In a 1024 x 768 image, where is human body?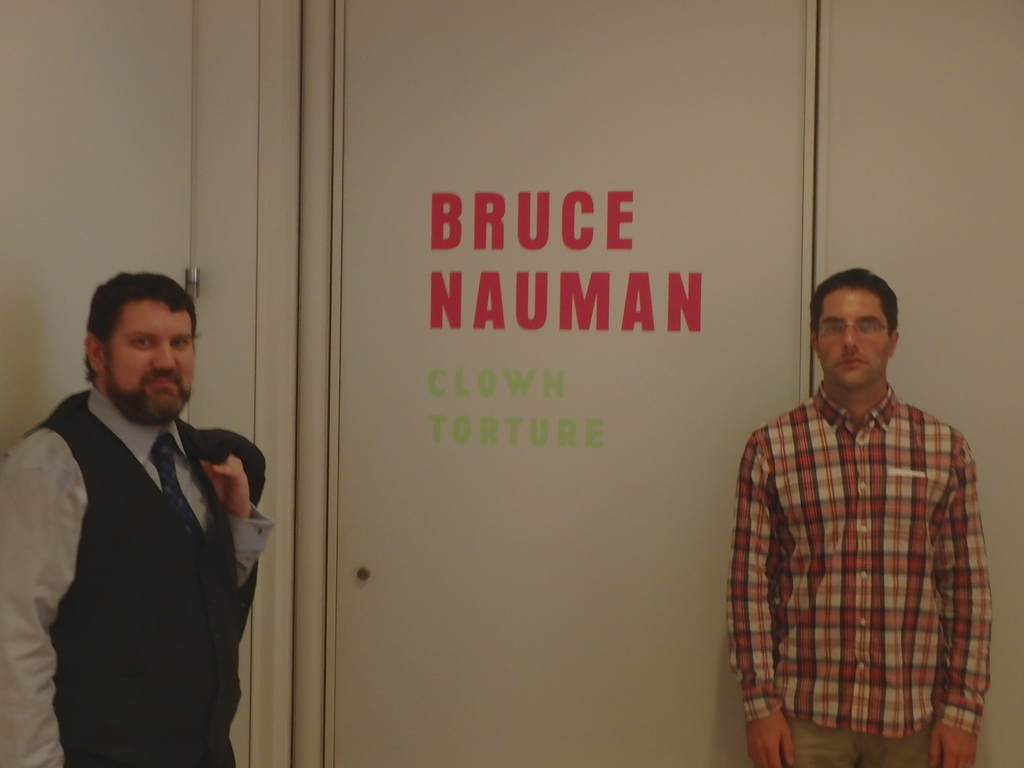
locate(736, 307, 1004, 767).
